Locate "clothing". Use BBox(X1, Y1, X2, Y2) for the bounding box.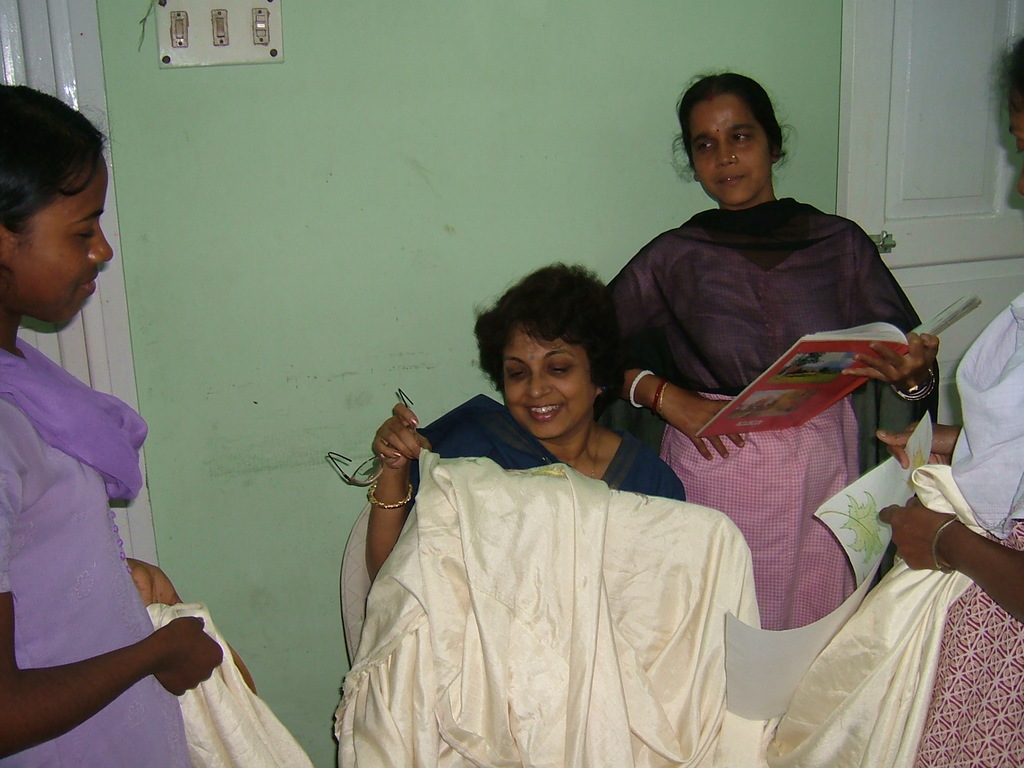
BBox(0, 326, 192, 767).
